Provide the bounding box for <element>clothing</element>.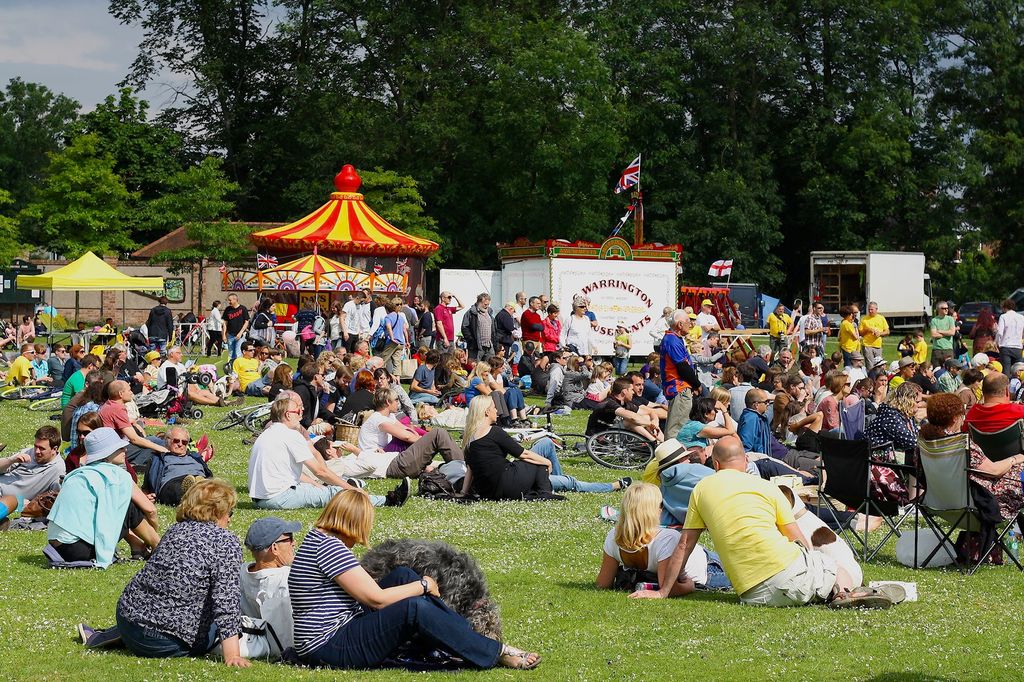
(left=800, top=313, right=820, bottom=346).
